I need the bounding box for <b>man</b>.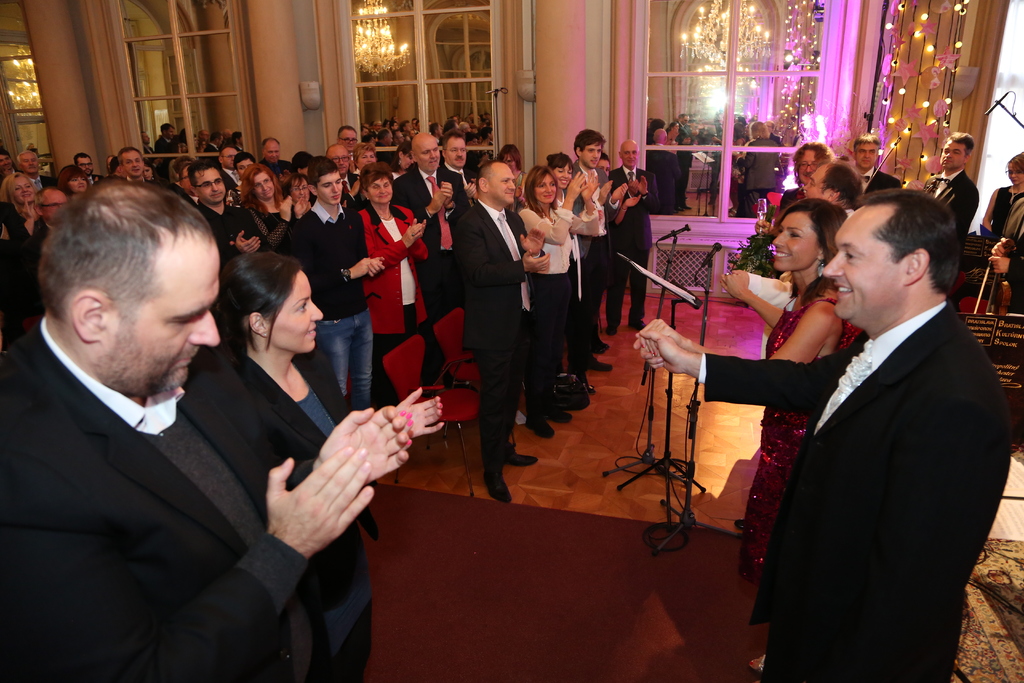
Here it is: (781, 140, 832, 208).
